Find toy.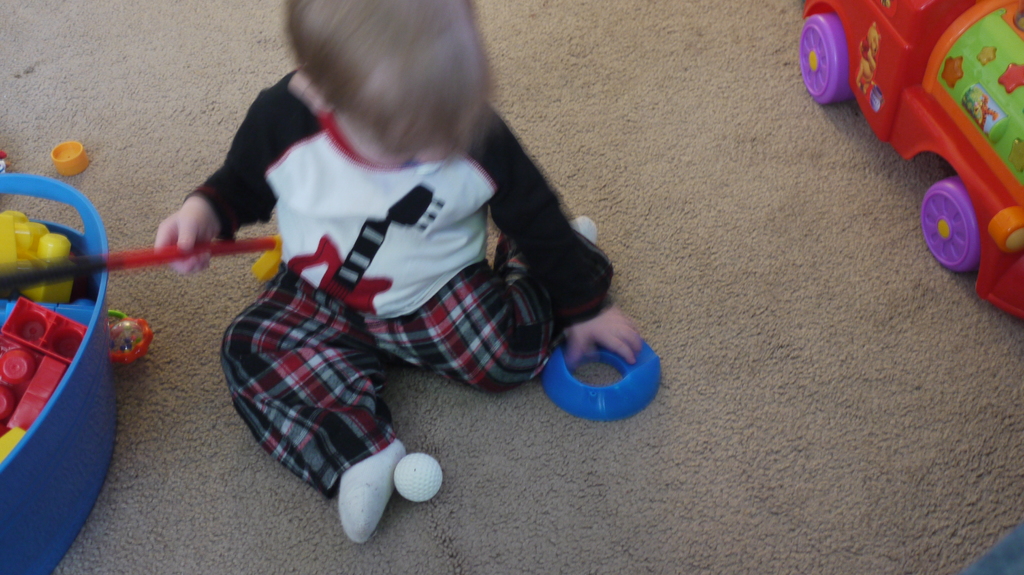
[left=814, top=0, right=1023, bottom=265].
